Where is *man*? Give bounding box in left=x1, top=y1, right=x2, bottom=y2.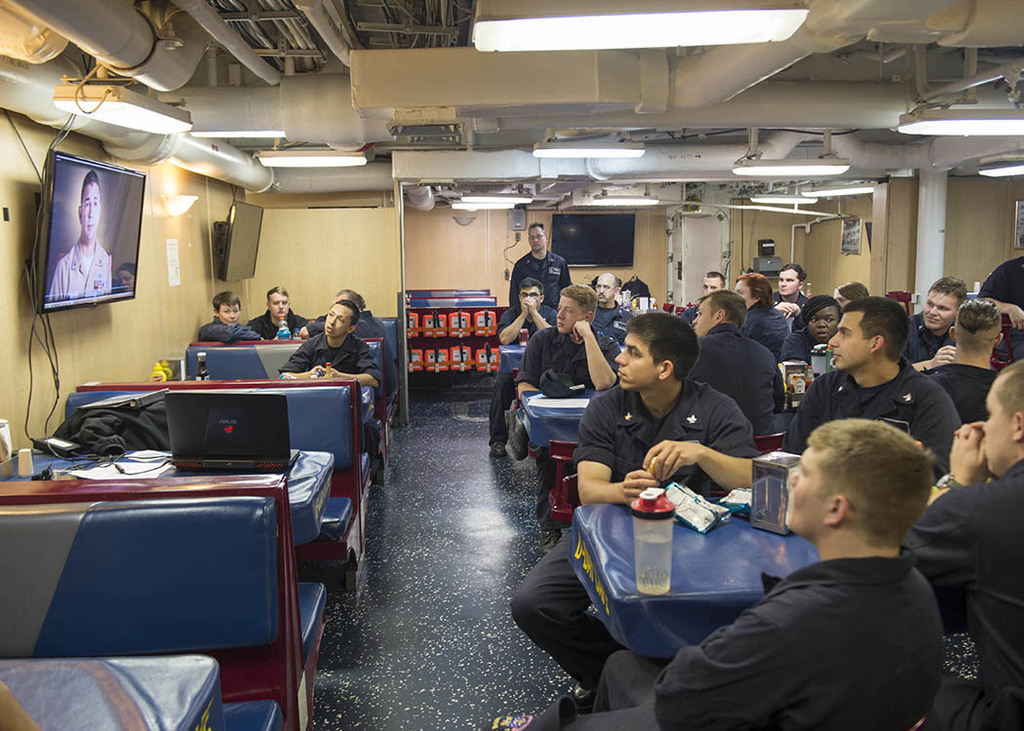
left=198, top=292, right=264, bottom=350.
